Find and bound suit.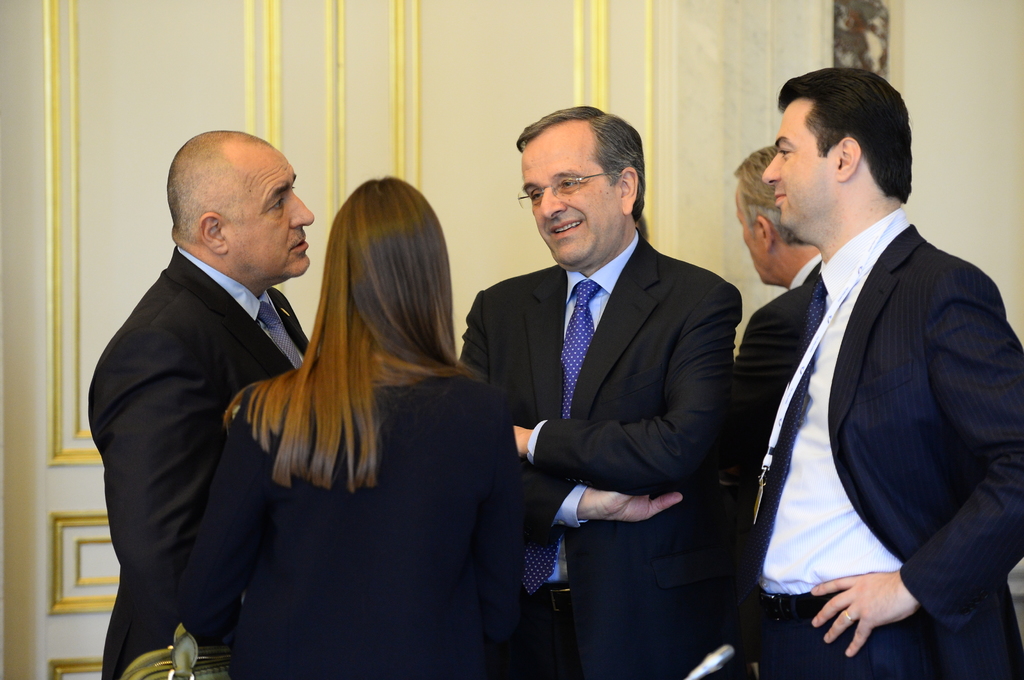
Bound: (726,207,1023,679).
